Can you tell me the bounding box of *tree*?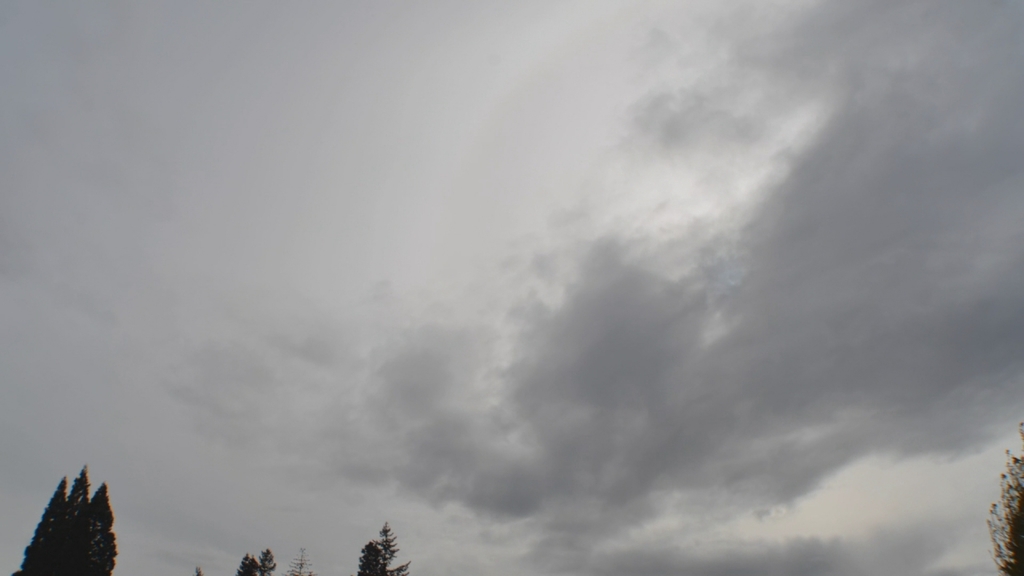
left=234, top=546, right=278, bottom=575.
